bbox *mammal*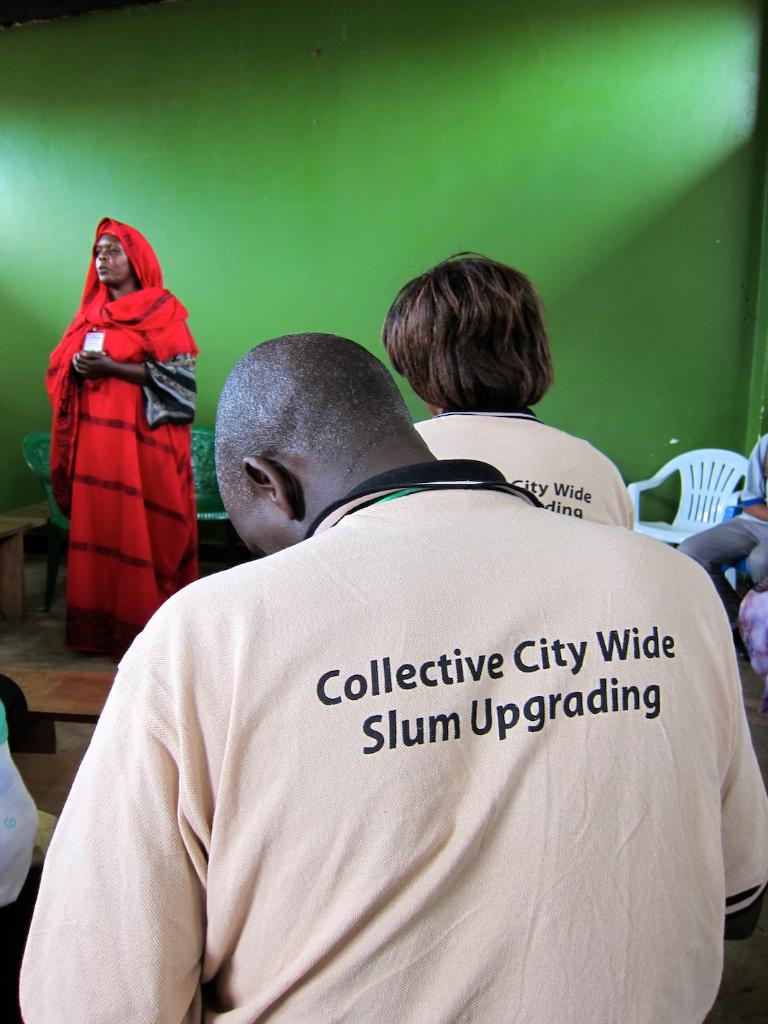
bbox=[51, 282, 730, 1023]
